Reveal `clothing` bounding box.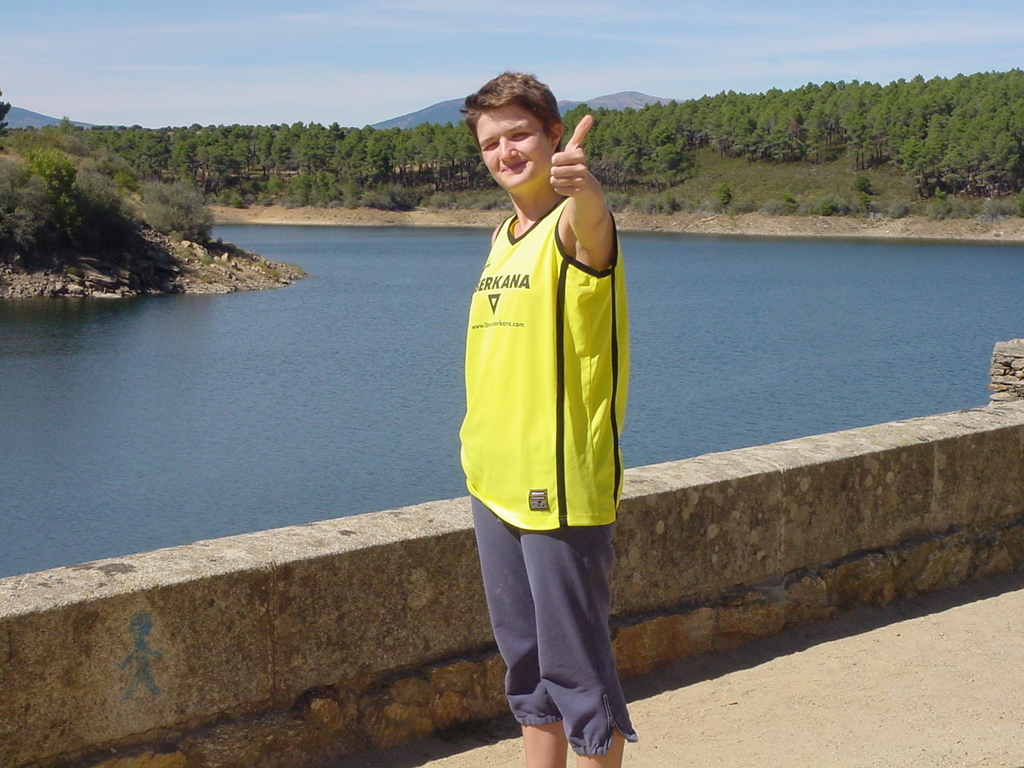
Revealed: left=449, top=118, right=640, bottom=675.
